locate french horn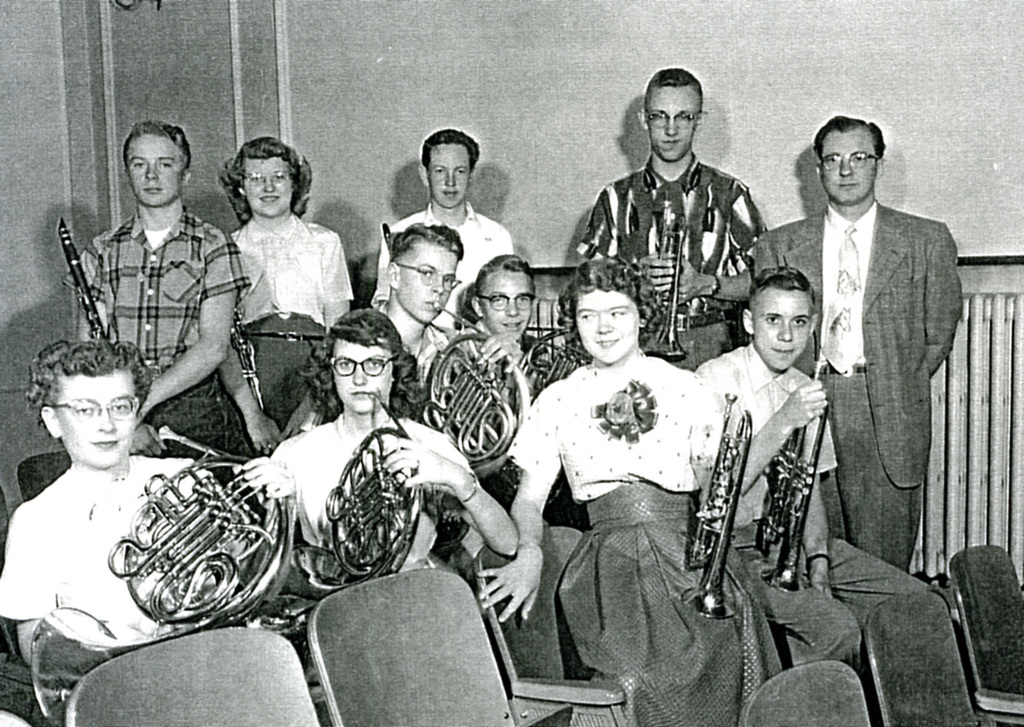
[51,218,113,345]
